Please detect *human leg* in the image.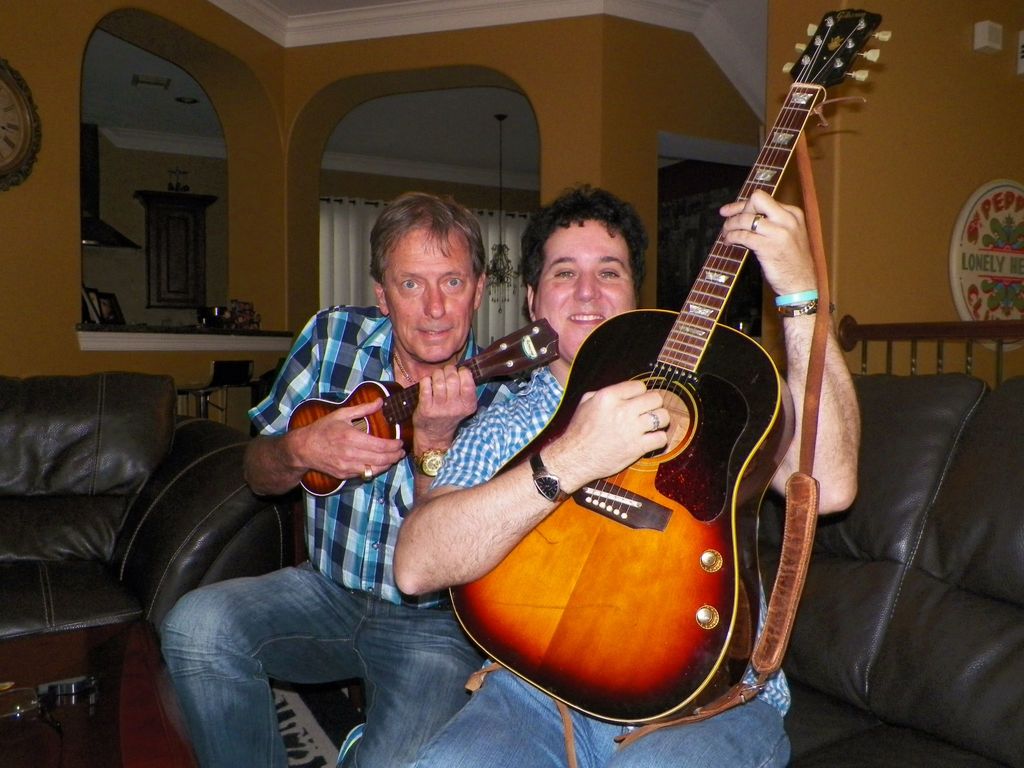
(358,613,483,767).
